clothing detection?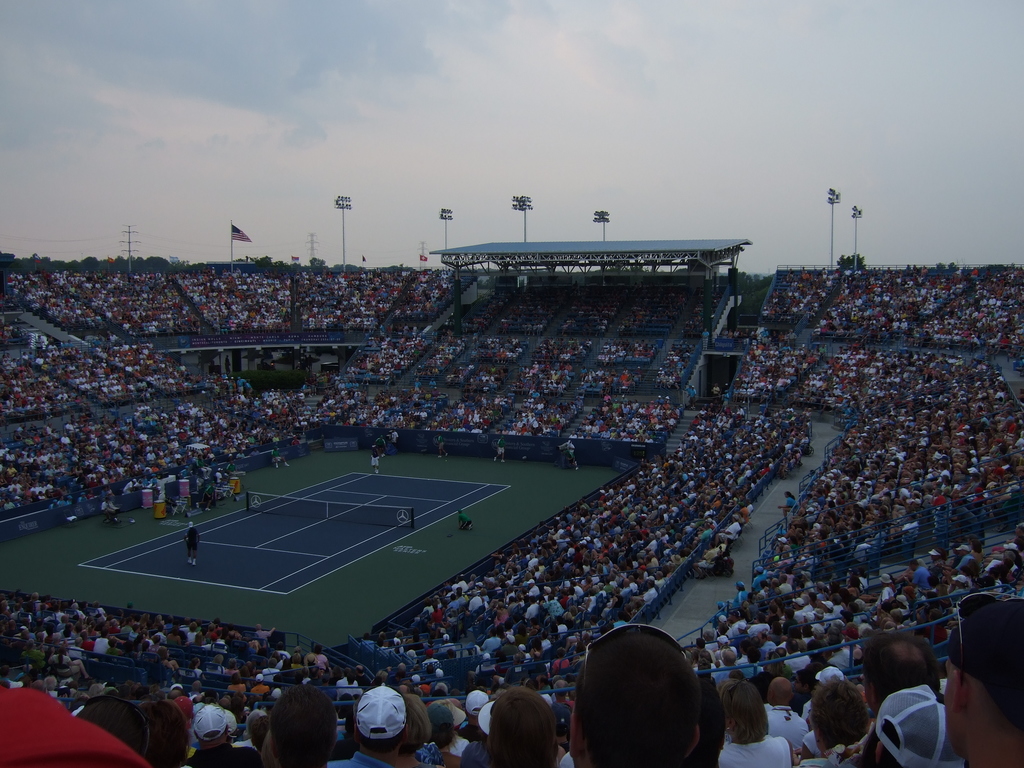
719 524 734 543
